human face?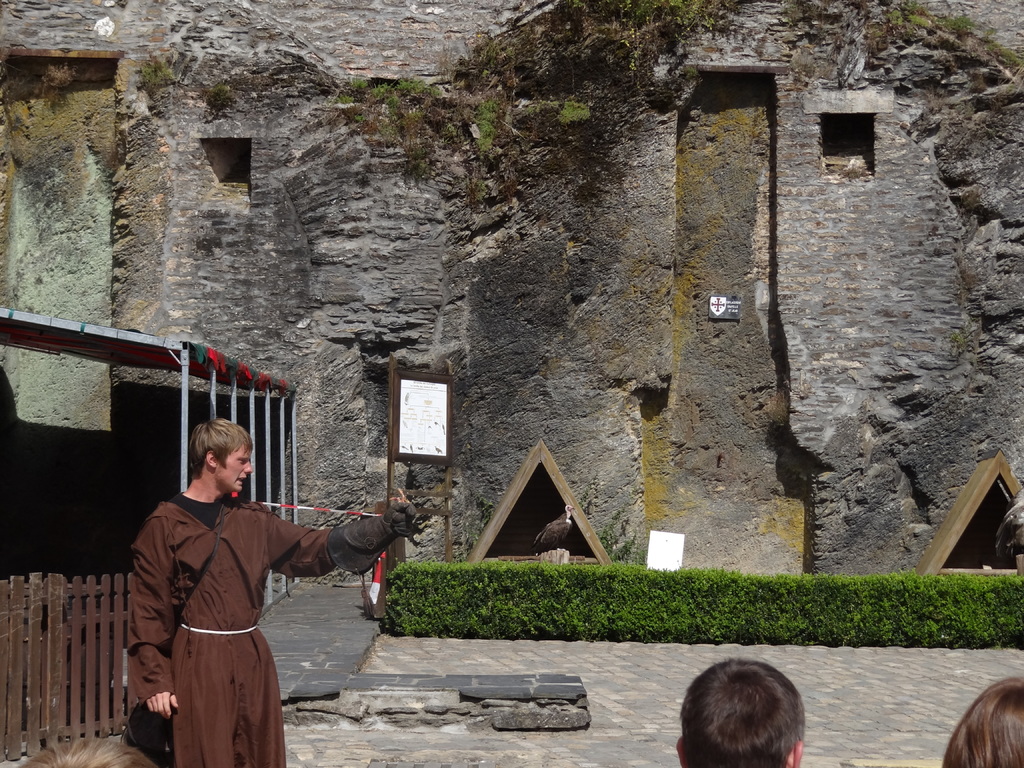
(213, 444, 252, 492)
